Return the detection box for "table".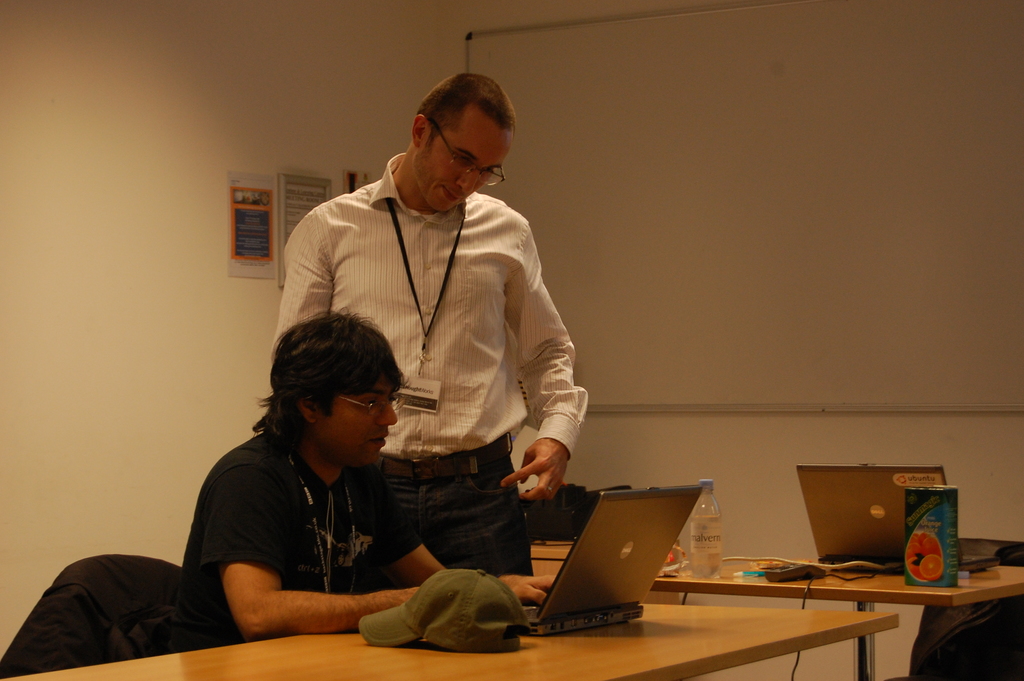
x1=651 y1=554 x2=1023 y2=680.
